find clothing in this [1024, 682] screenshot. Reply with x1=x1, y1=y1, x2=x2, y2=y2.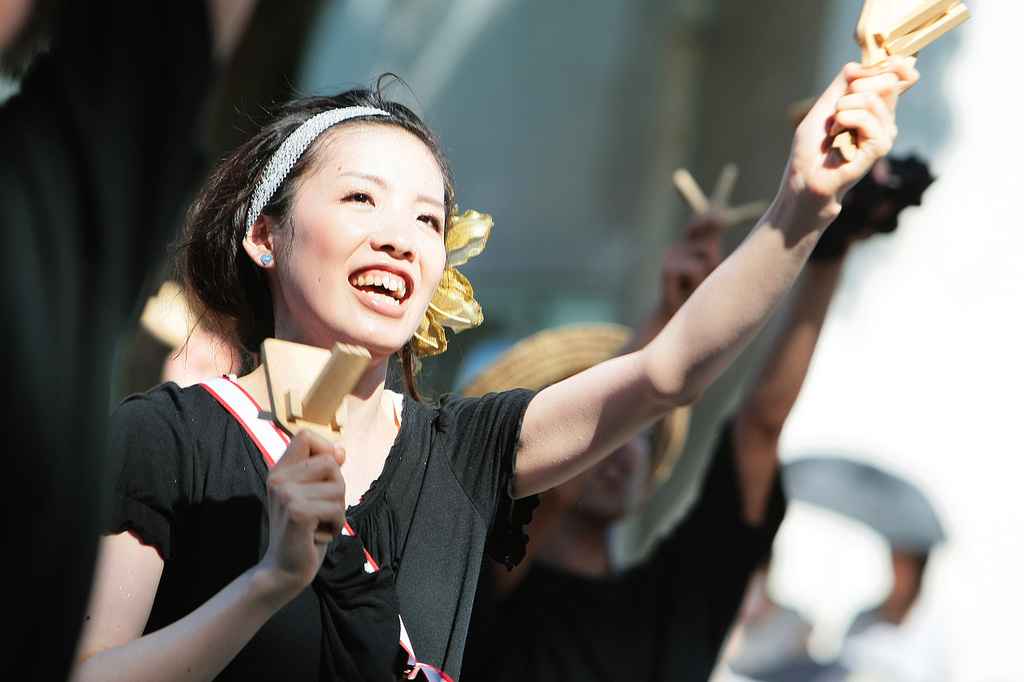
x1=458, y1=409, x2=789, y2=681.
